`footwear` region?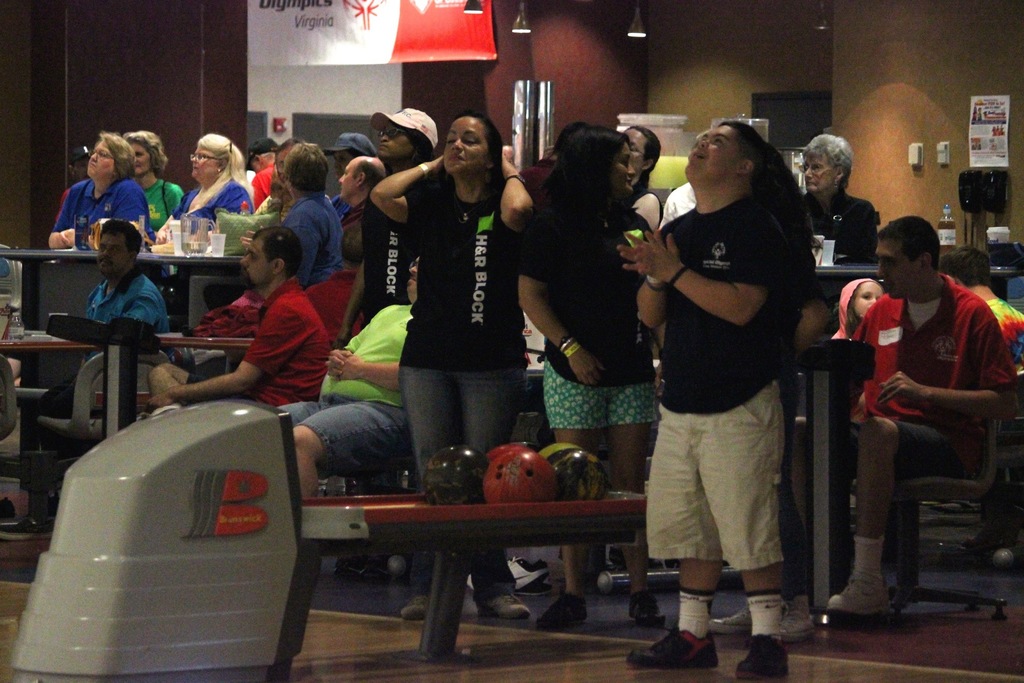
(left=464, top=557, right=552, bottom=593)
